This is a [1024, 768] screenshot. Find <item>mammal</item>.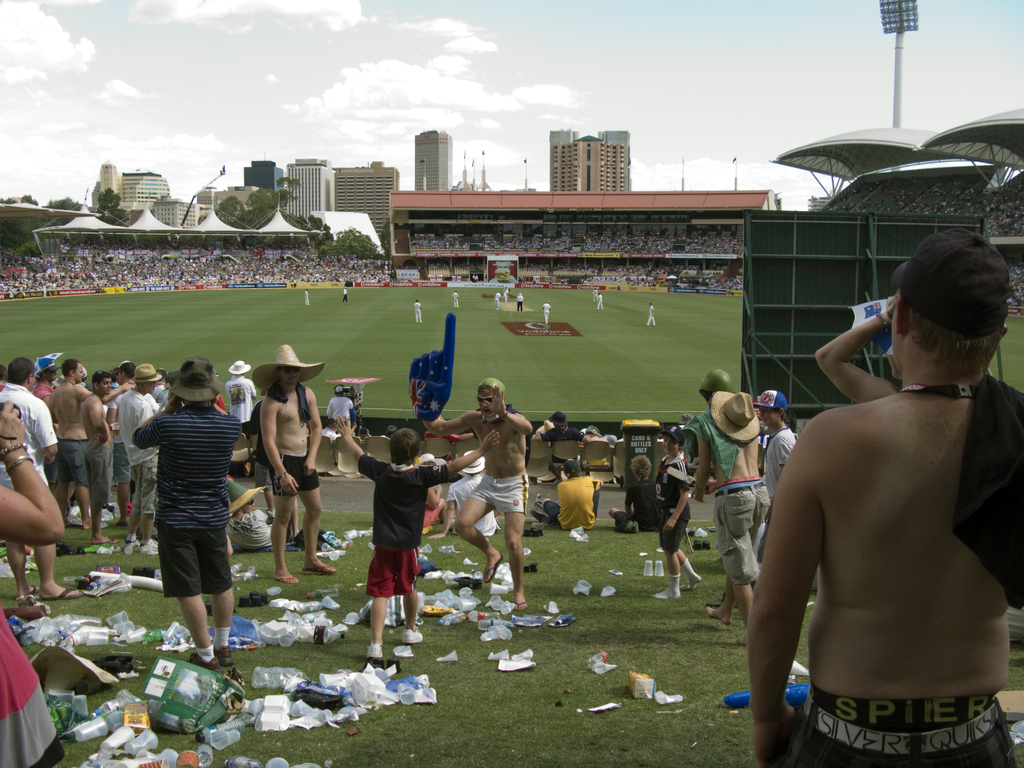
Bounding box: 419,452,445,529.
